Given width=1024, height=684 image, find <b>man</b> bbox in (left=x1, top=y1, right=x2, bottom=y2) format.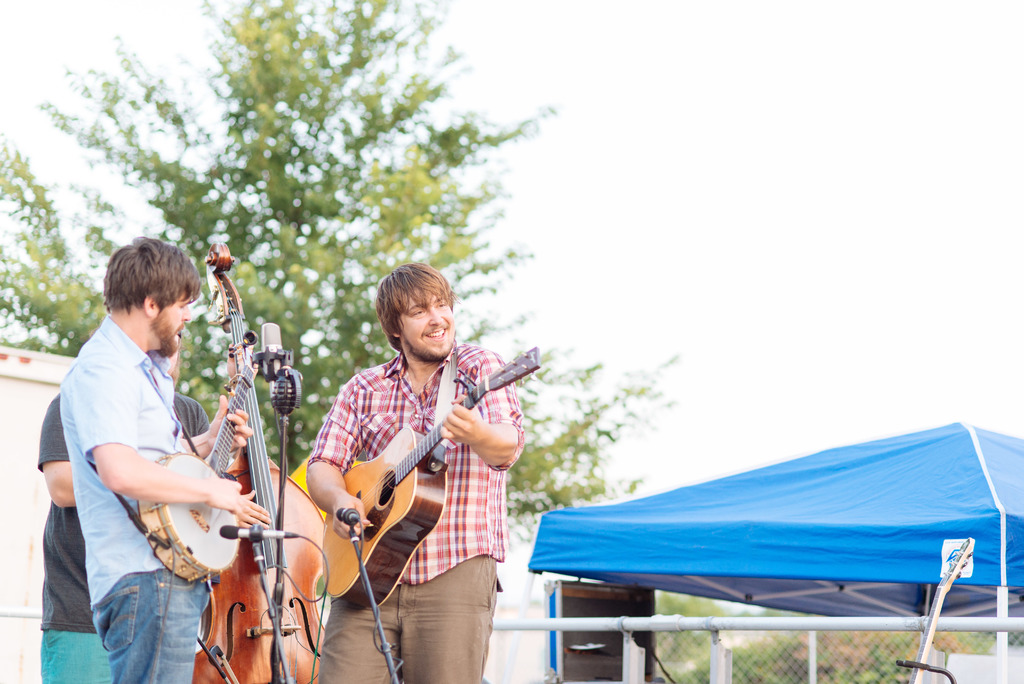
(left=305, top=259, right=529, bottom=683).
